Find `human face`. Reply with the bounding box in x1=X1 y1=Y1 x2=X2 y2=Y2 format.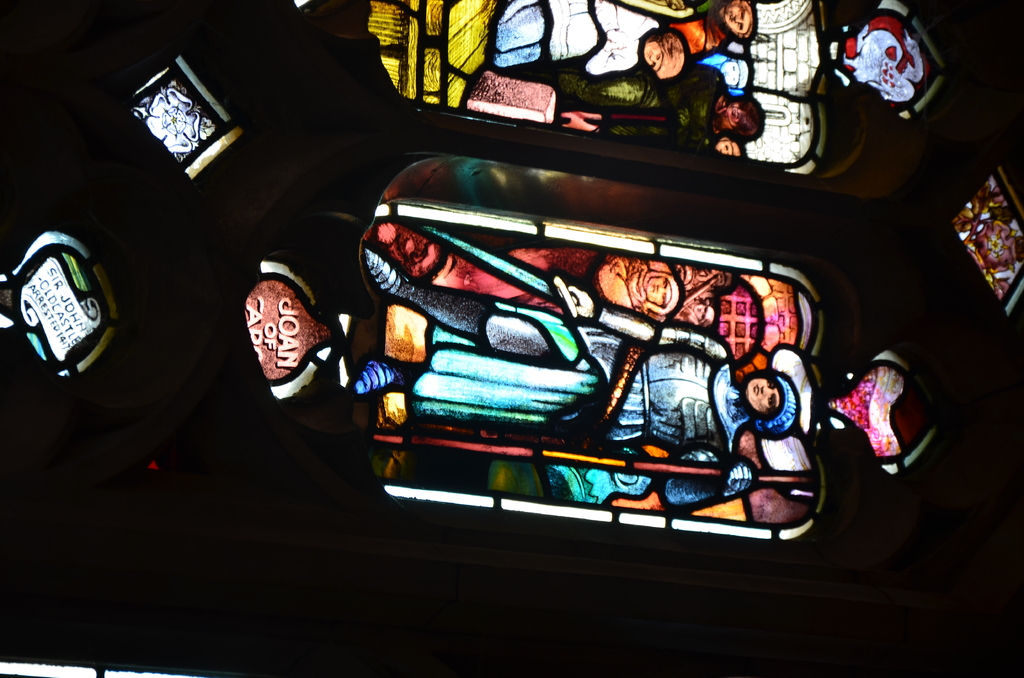
x1=643 y1=42 x2=662 y2=69.
